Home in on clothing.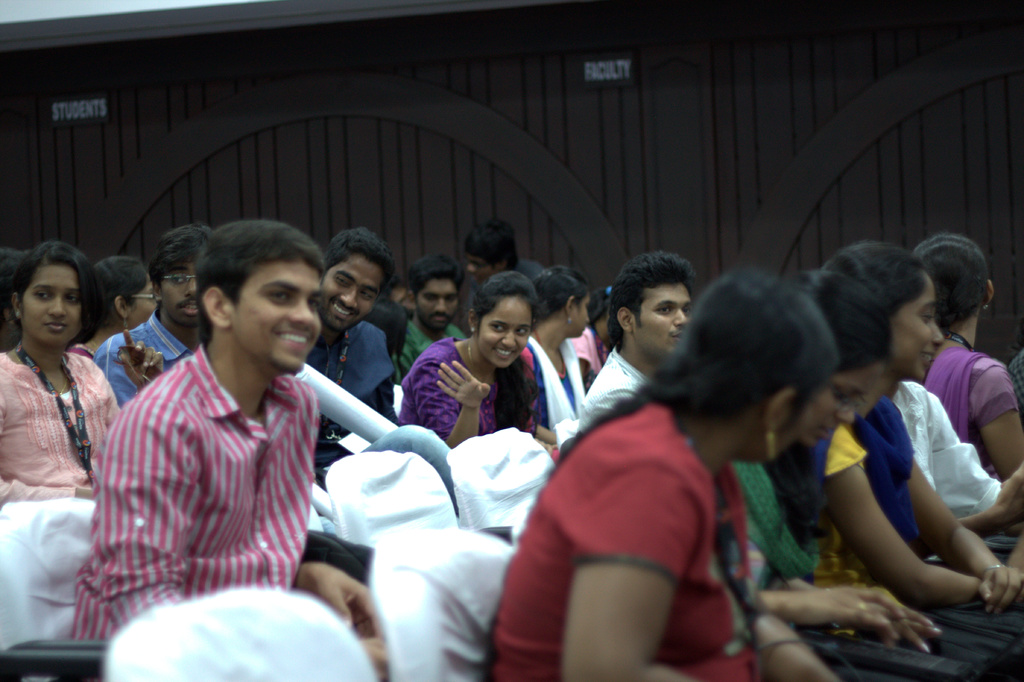
Homed in at left=404, top=341, right=558, bottom=442.
